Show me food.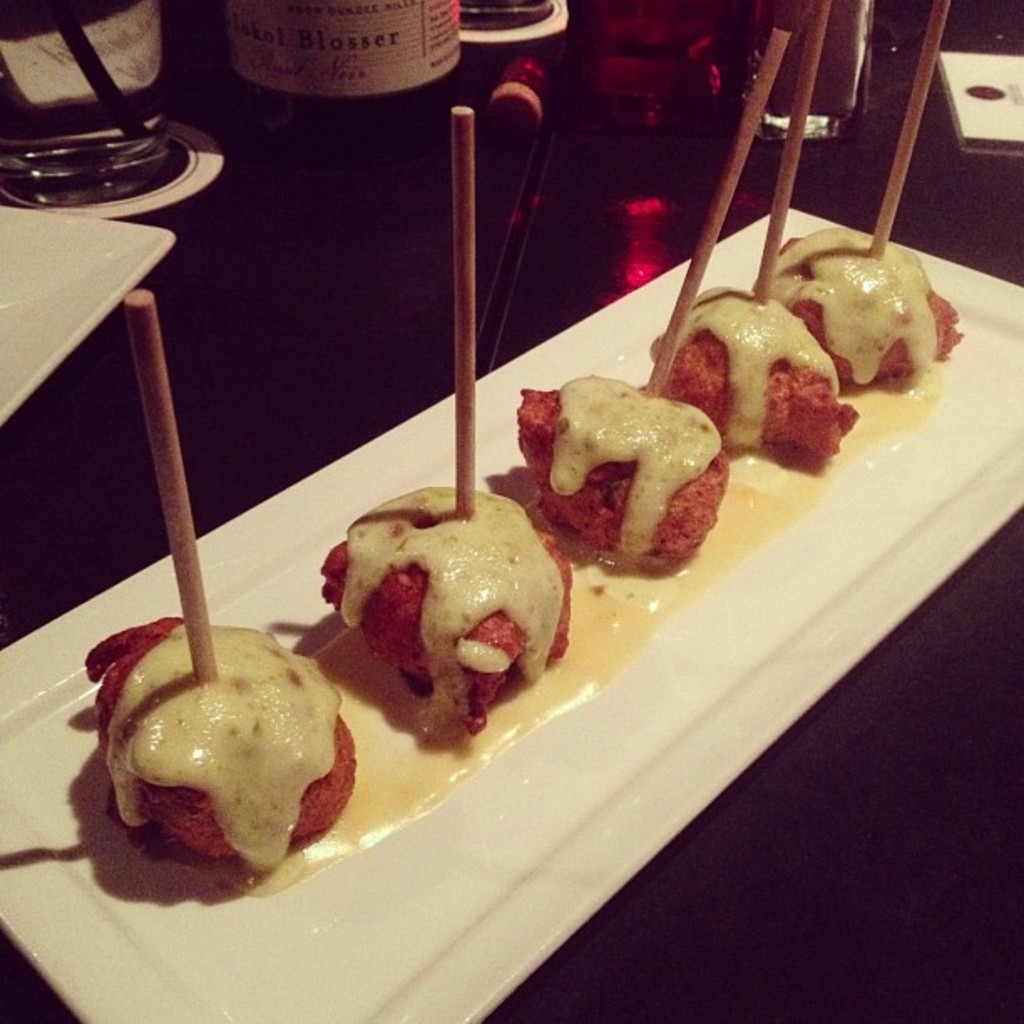
food is here: [x1=318, y1=480, x2=574, y2=730].
